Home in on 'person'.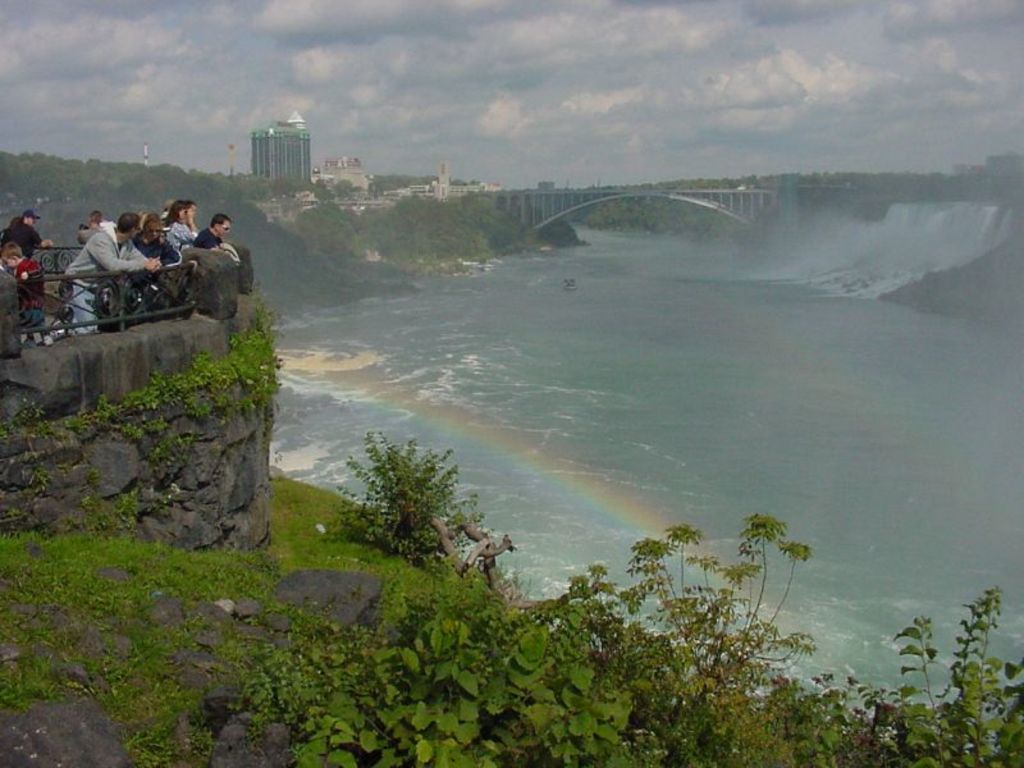
Homed in at 166/200/192/242.
